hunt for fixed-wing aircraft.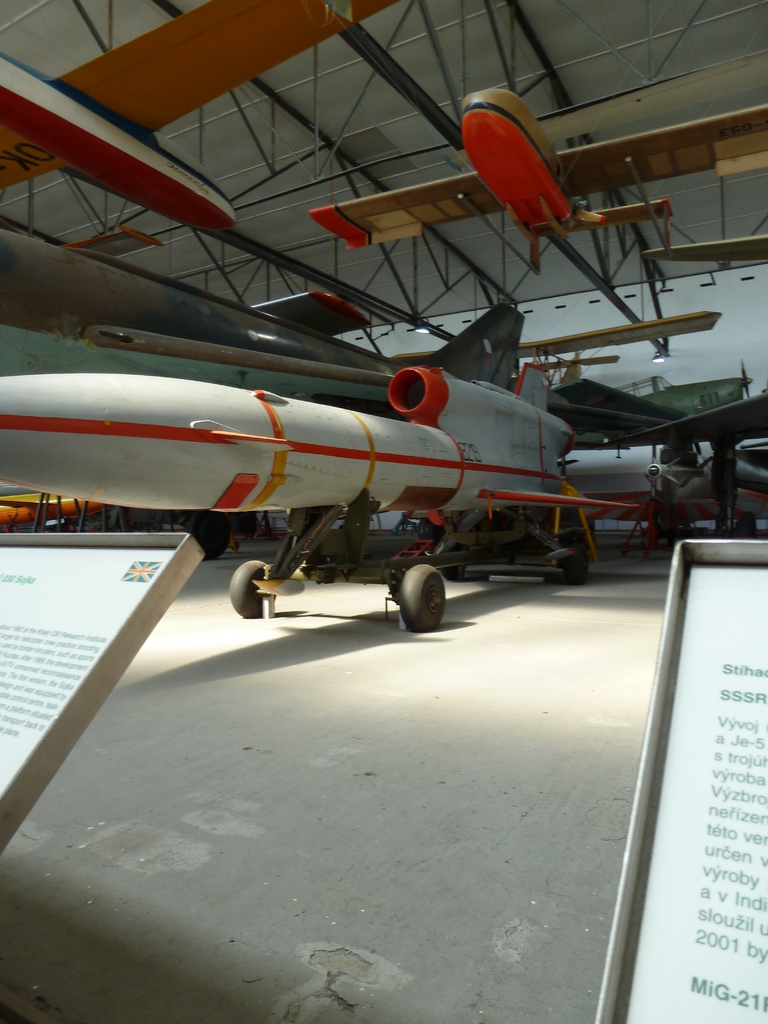
Hunted down at {"x1": 306, "y1": 81, "x2": 767, "y2": 271}.
